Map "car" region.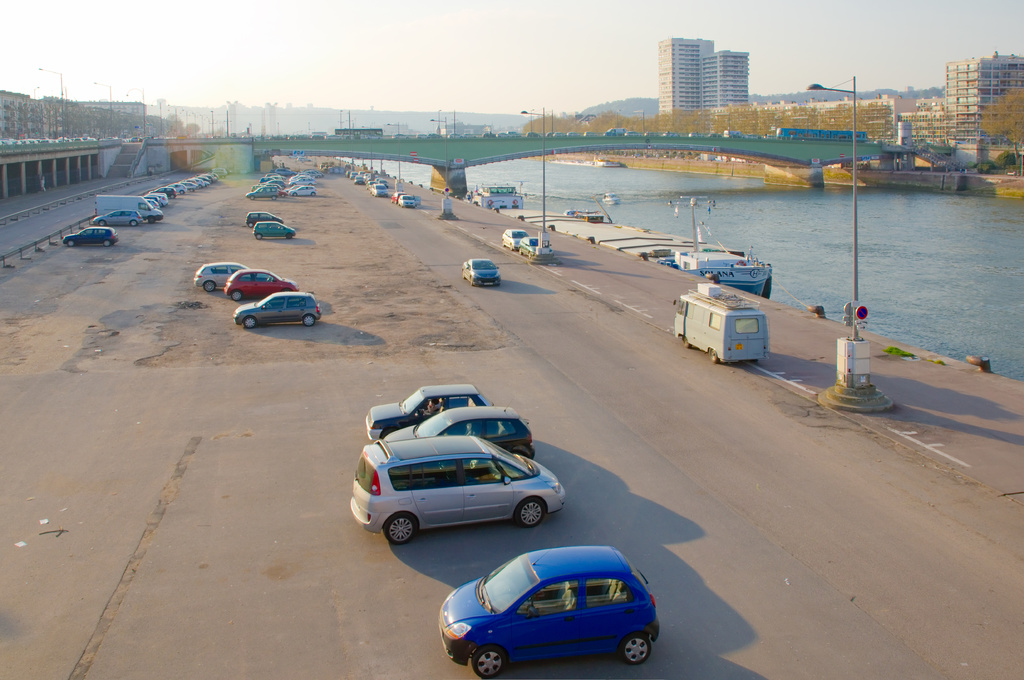
Mapped to [233,292,320,329].
